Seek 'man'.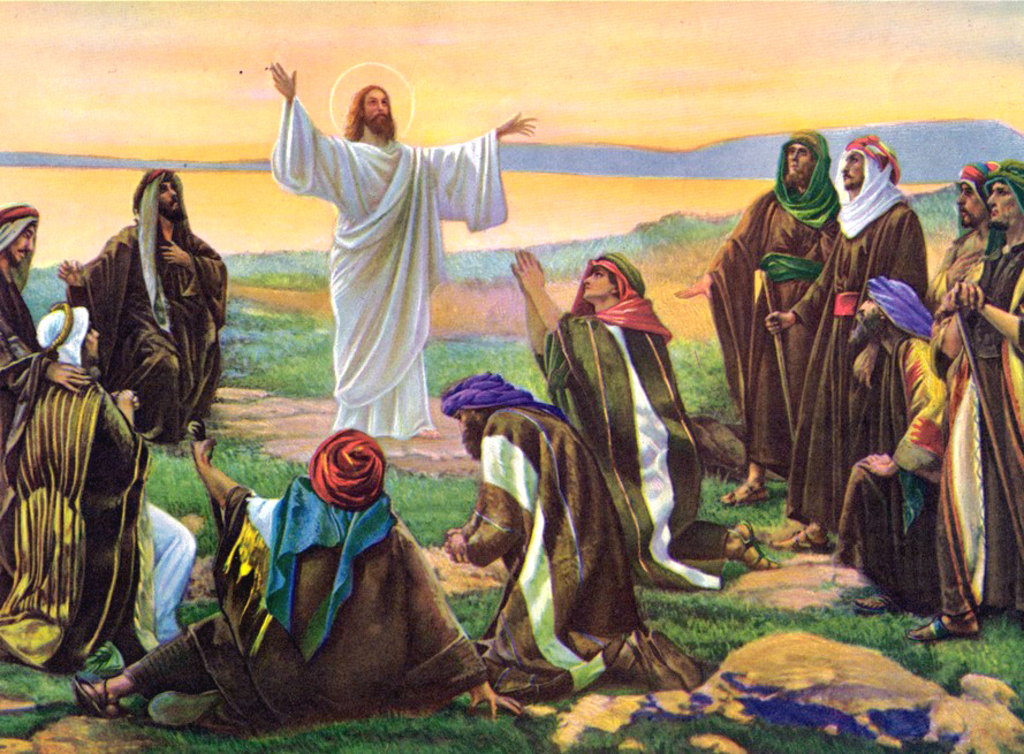
rect(271, 58, 537, 442).
